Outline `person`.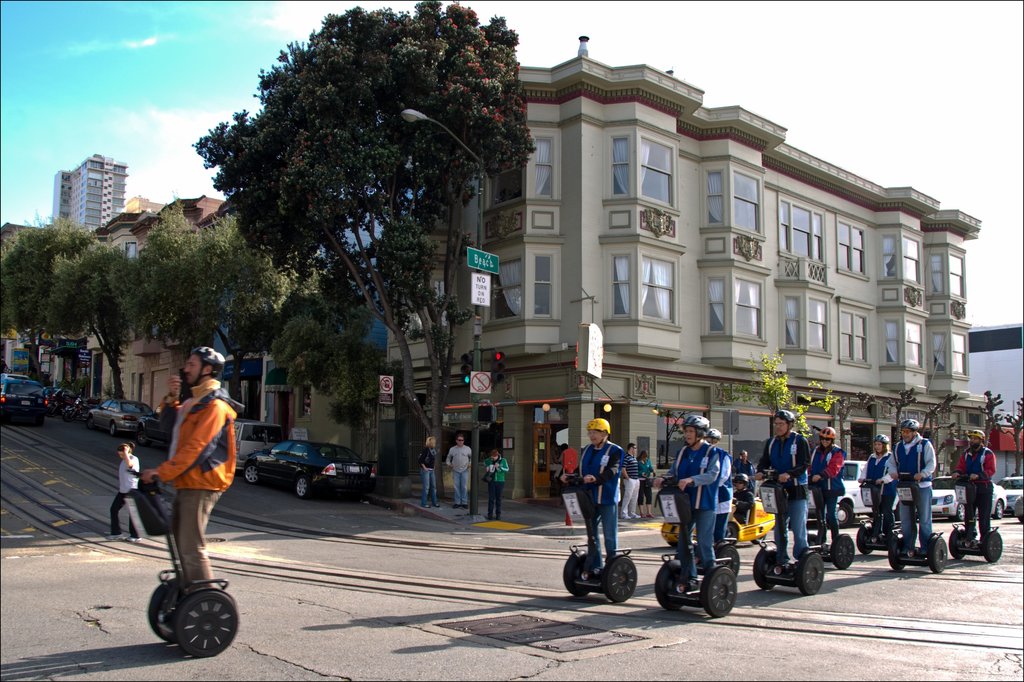
Outline: rect(734, 469, 758, 524).
